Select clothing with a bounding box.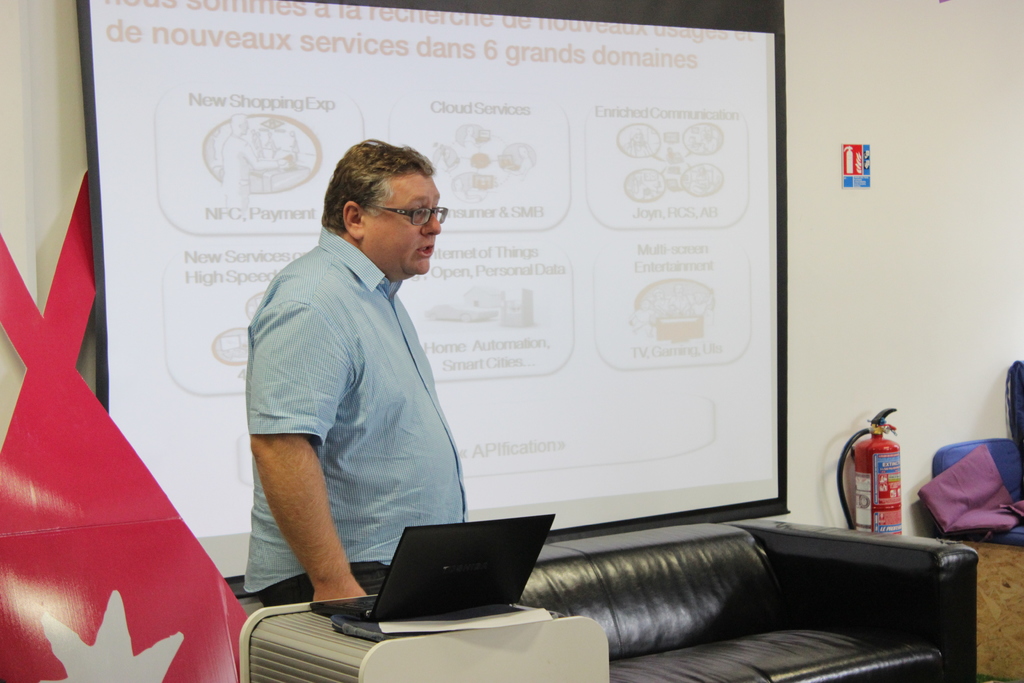
(x1=243, y1=229, x2=468, y2=611).
